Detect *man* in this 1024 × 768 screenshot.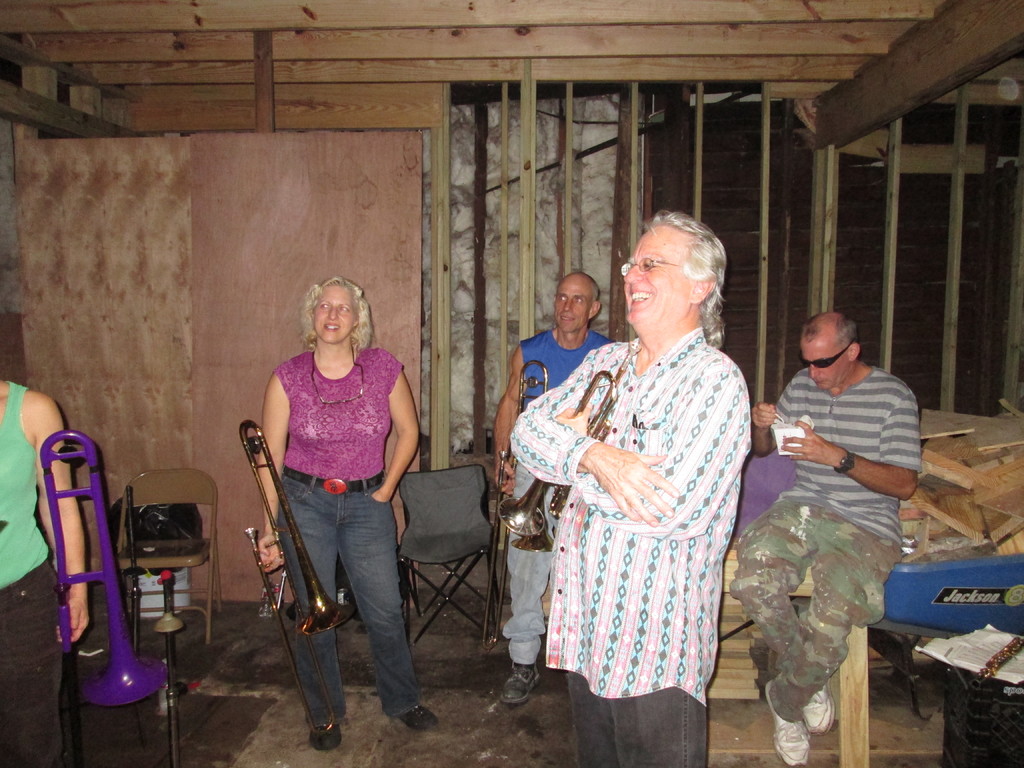
Detection: select_region(512, 209, 753, 767).
